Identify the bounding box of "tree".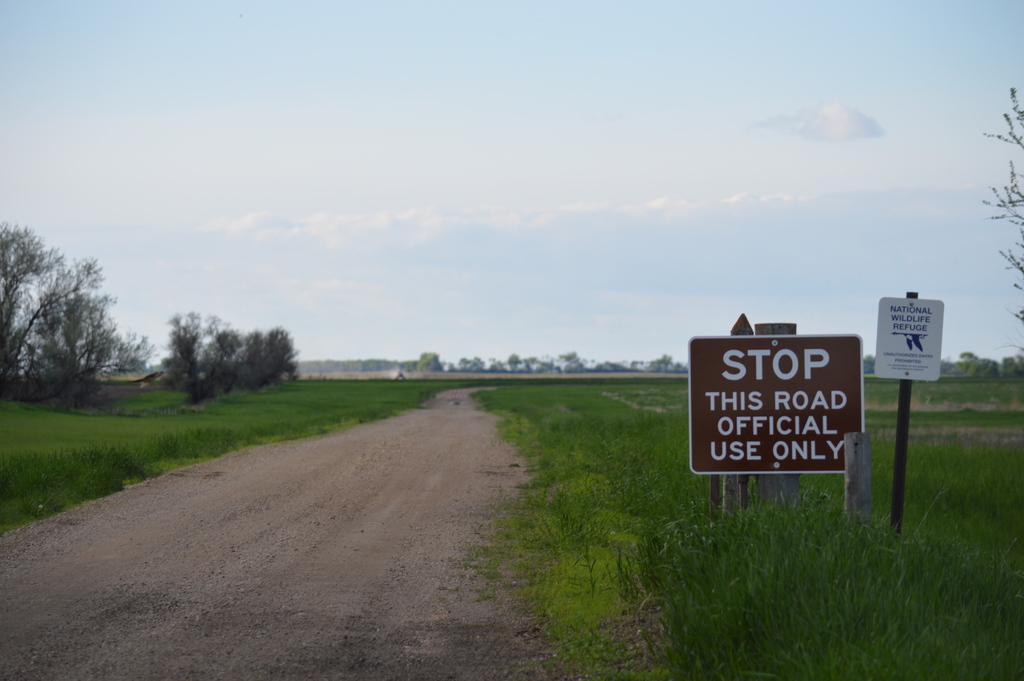
[10,214,134,407].
